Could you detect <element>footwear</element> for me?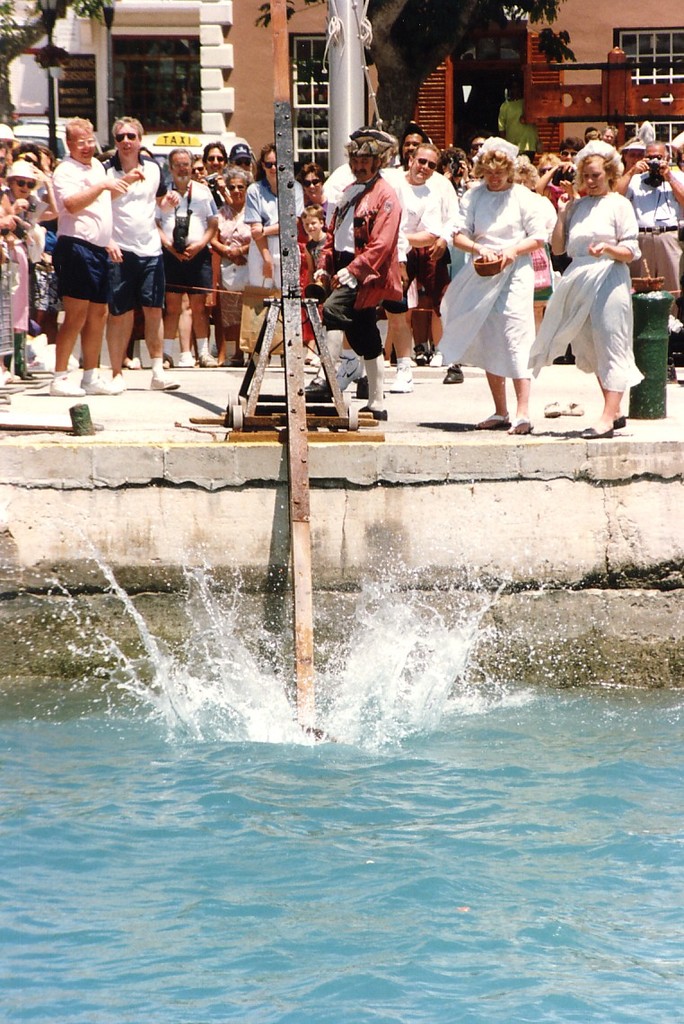
Detection result: {"x1": 147, "y1": 373, "x2": 180, "y2": 392}.
